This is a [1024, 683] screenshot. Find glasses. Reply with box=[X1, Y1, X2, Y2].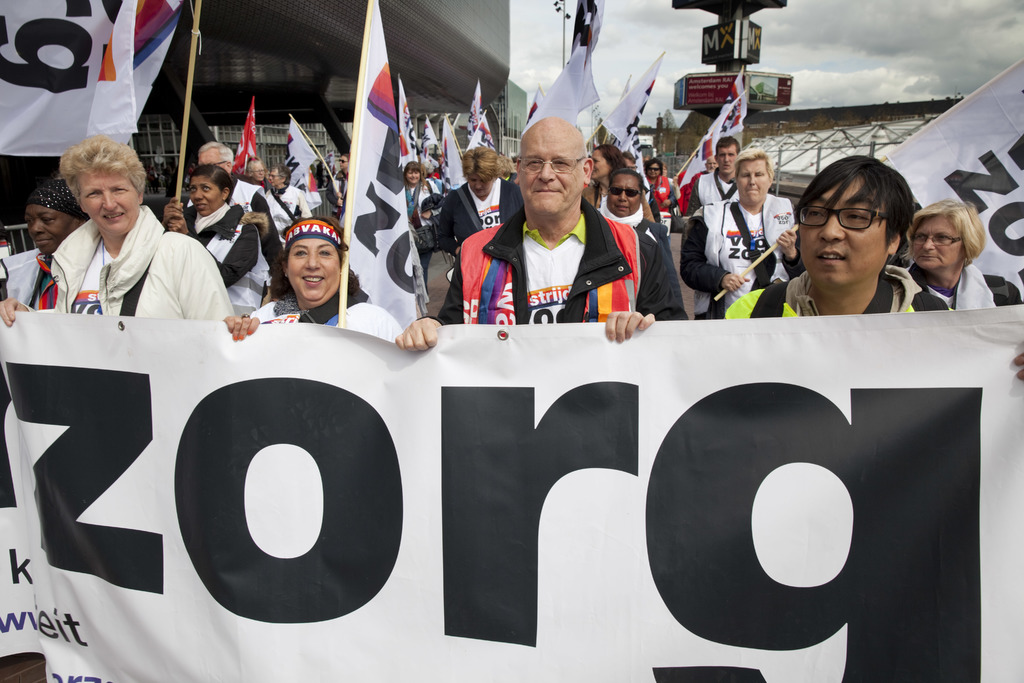
box=[806, 192, 917, 241].
